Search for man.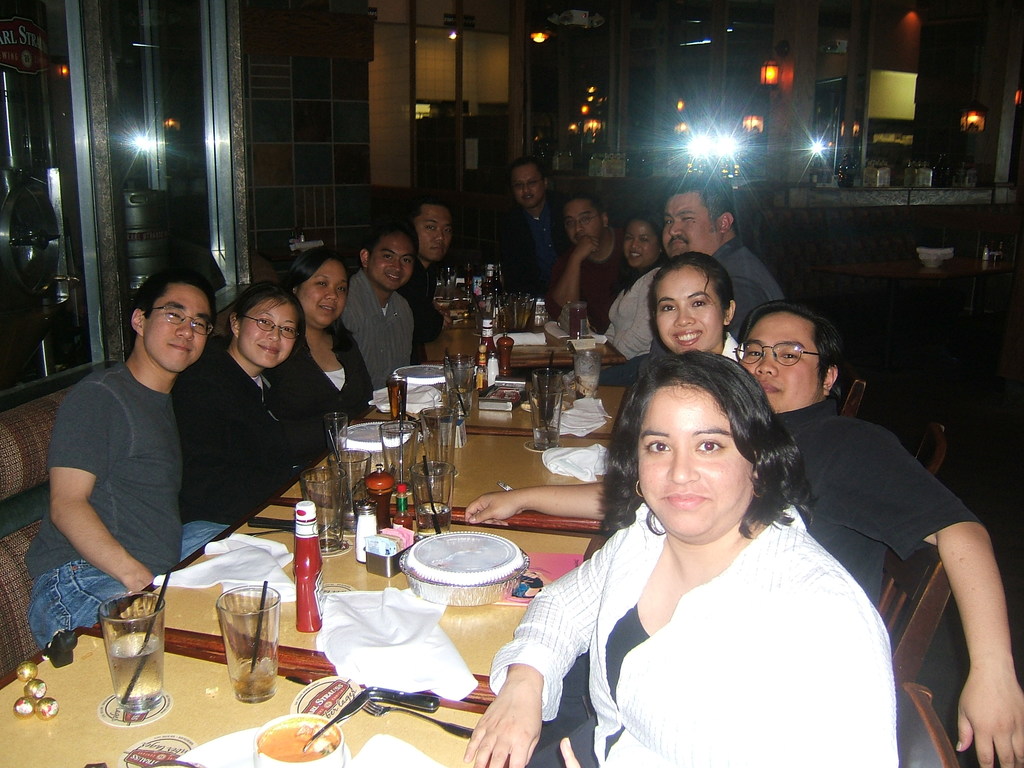
Found at box=[484, 155, 561, 291].
